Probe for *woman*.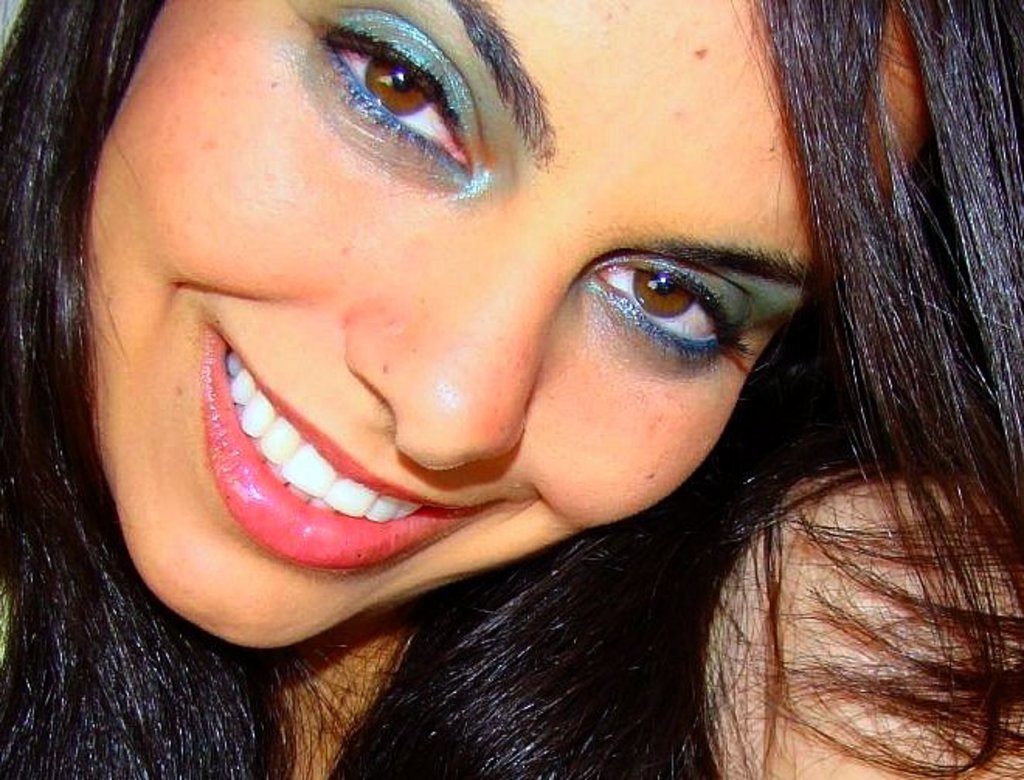
Probe result: [6,0,1018,755].
